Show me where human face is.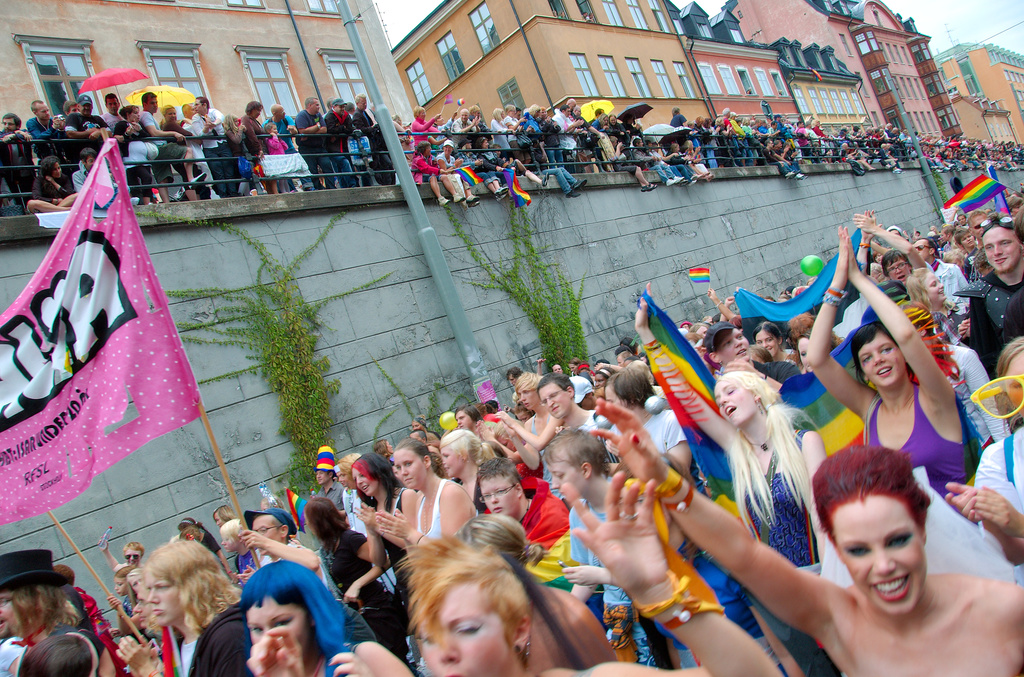
human face is at [x1=317, y1=470, x2=330, y2=487].
